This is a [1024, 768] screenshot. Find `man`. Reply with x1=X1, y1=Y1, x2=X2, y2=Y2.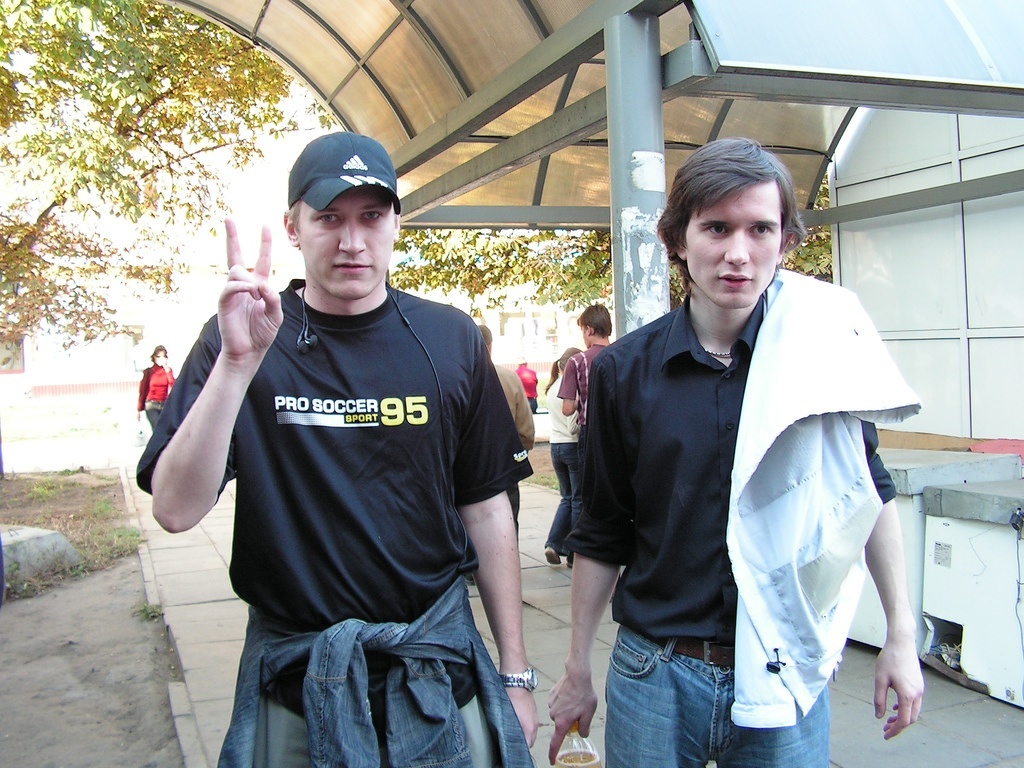
x1=560, y1=301, x2=608, y2=443.
